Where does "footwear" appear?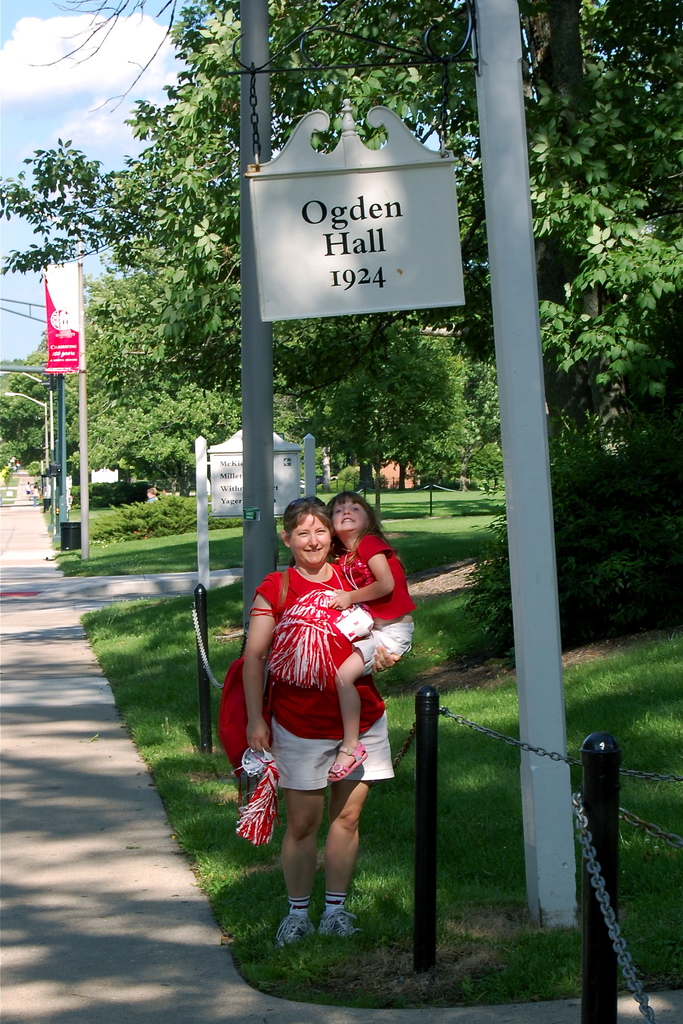
Appears at bbox=(272, 911, 316, 937).
